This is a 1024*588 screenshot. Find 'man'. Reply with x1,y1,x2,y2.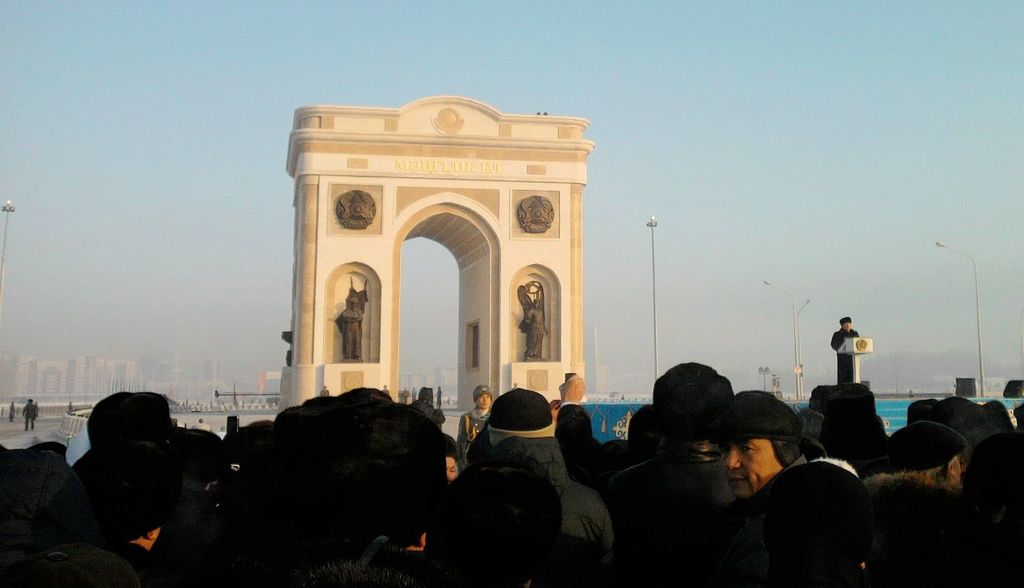
692,372,821,578.
